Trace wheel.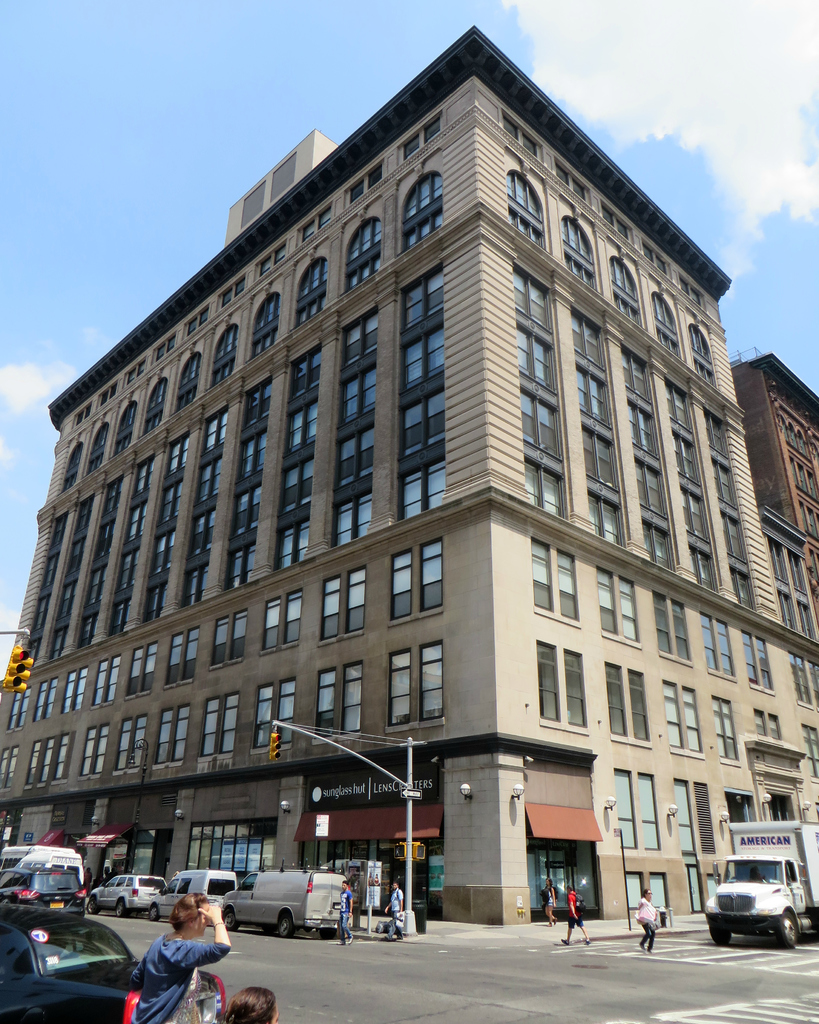
Traced to 278:918:292:935.
